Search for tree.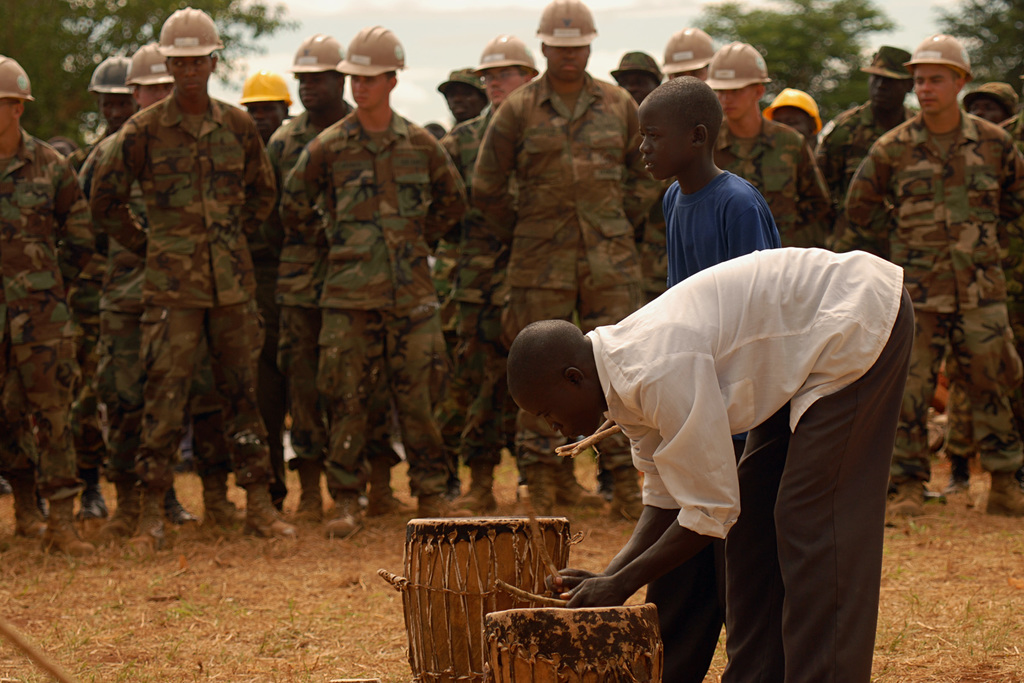
Found at 677/0/900/160.
